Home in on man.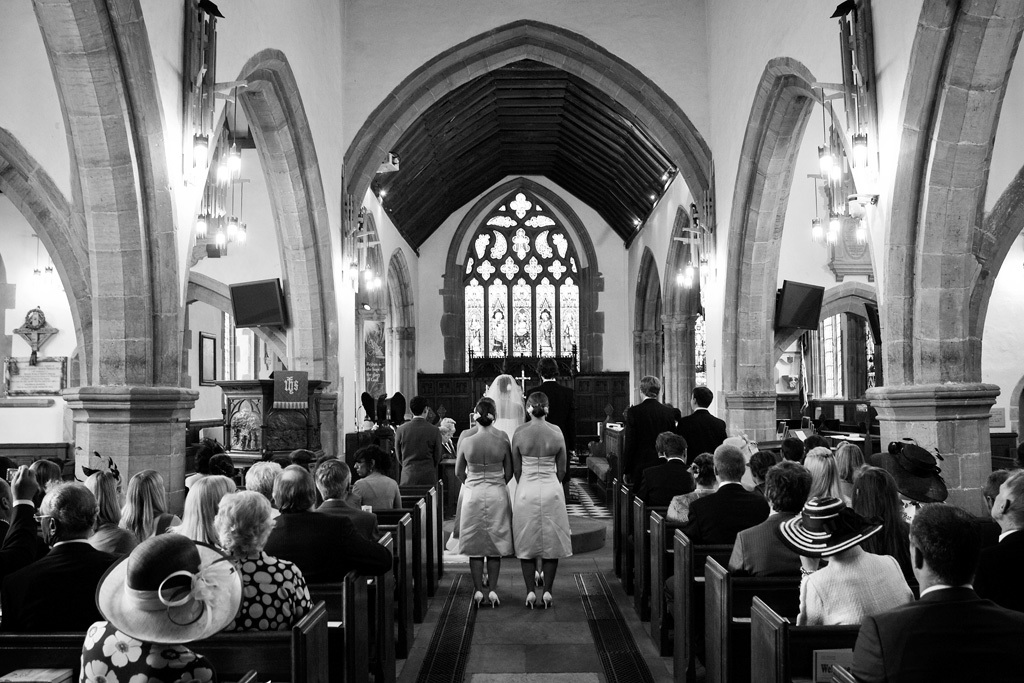
Homed in at 0 468 39 570.
